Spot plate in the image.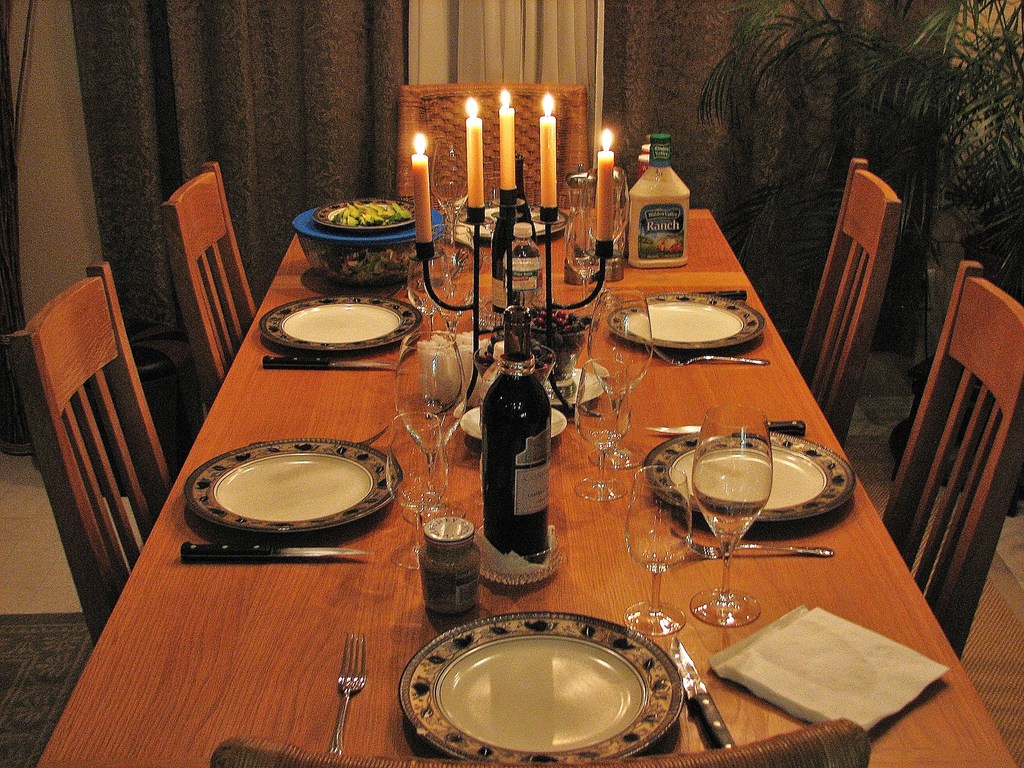
plate found at (x1=315, y1=192, x2=431, y2=230).
